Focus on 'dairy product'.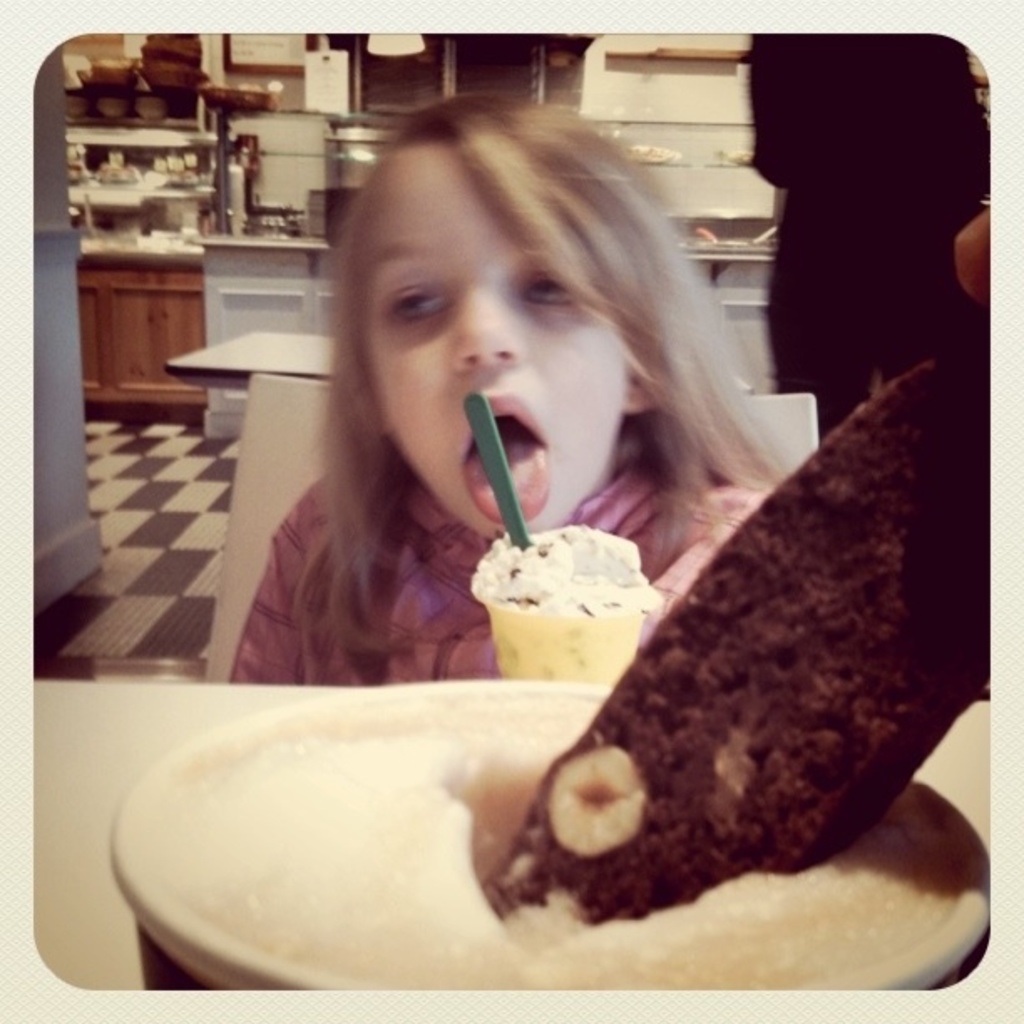
Focused at [x1=480, y1=530, x2=653, y2=631].
